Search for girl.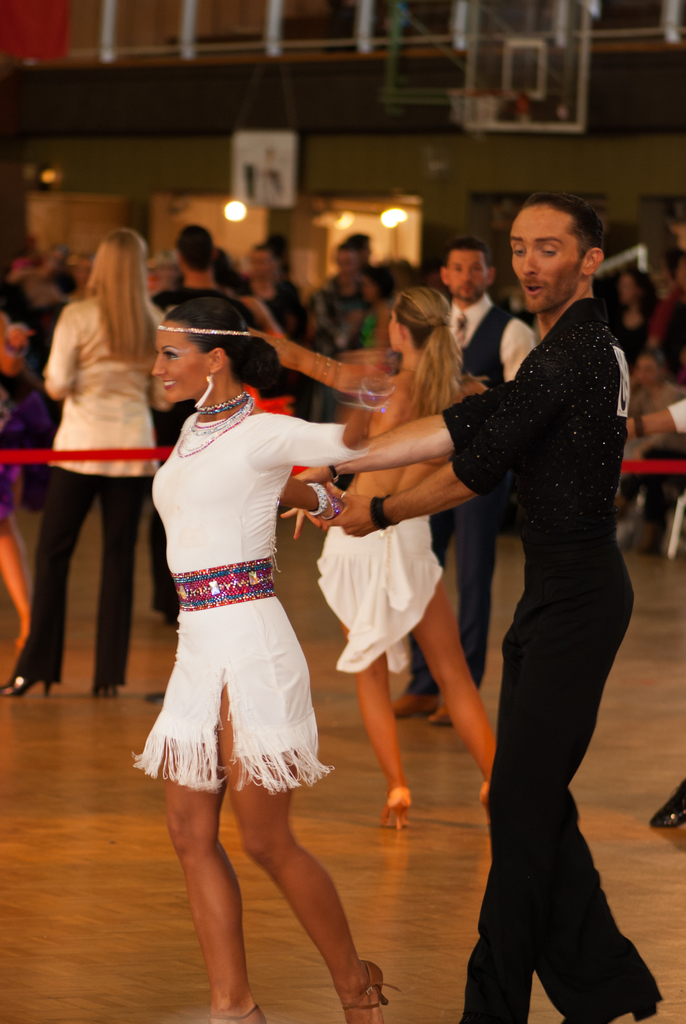
Found at x1=120 y1=278 x2=398 y2=1023.
